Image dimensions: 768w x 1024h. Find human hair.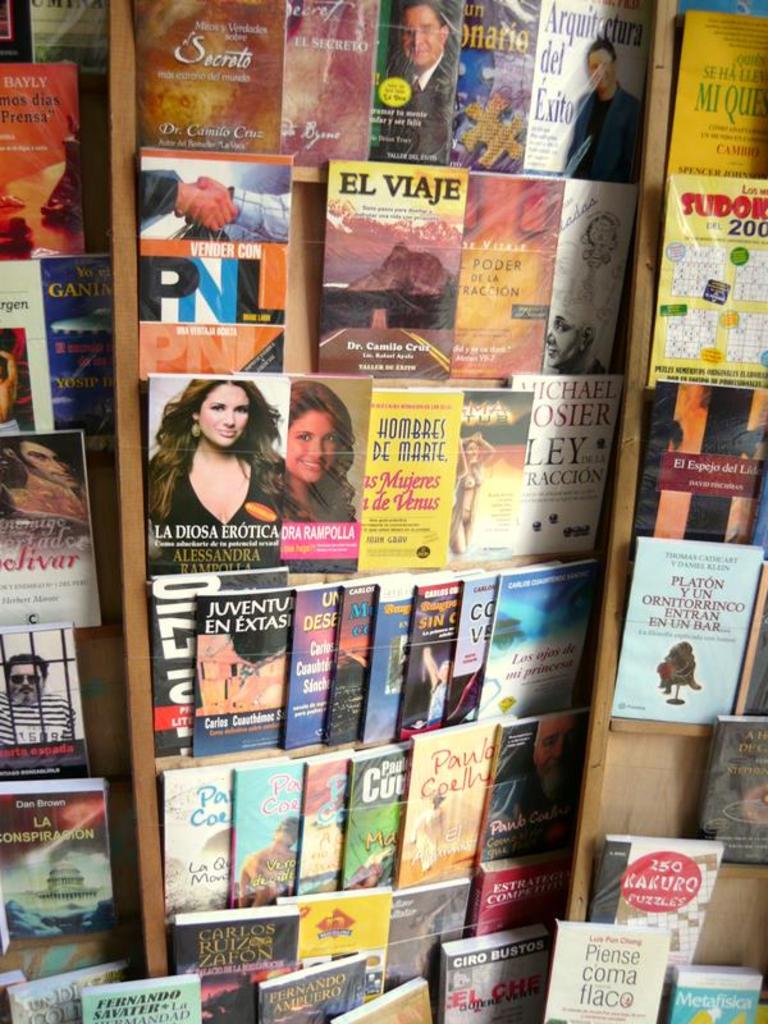
box(393, 0, 448, 38).
